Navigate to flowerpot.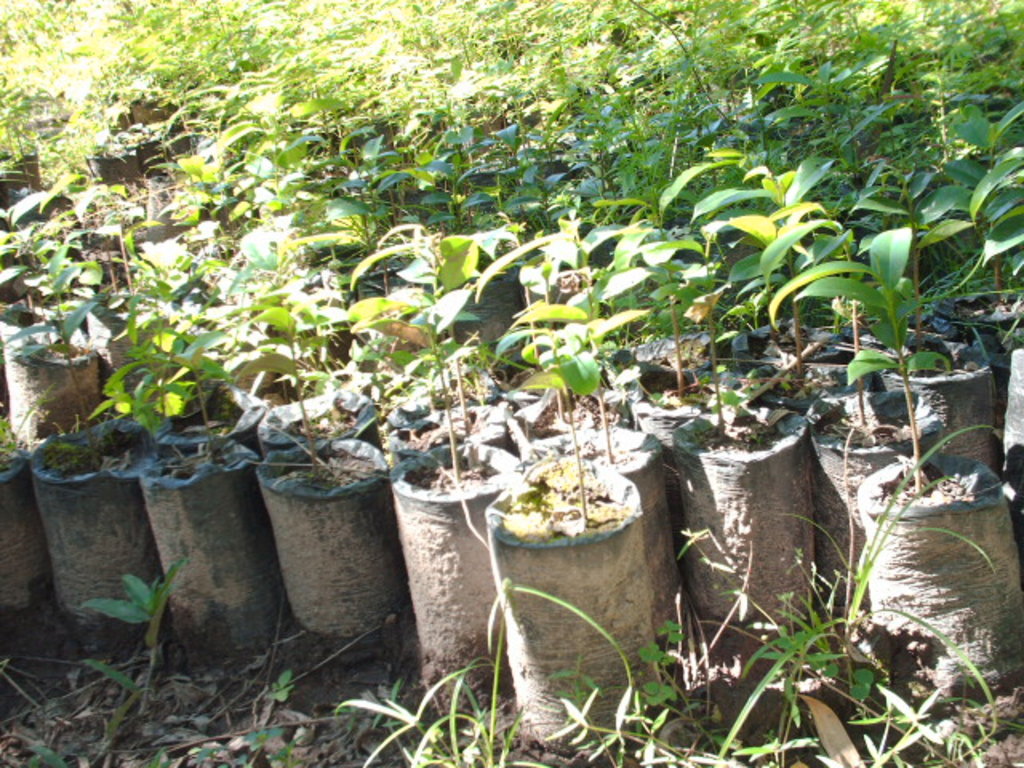
Navigation target: 802:384:968:619.
